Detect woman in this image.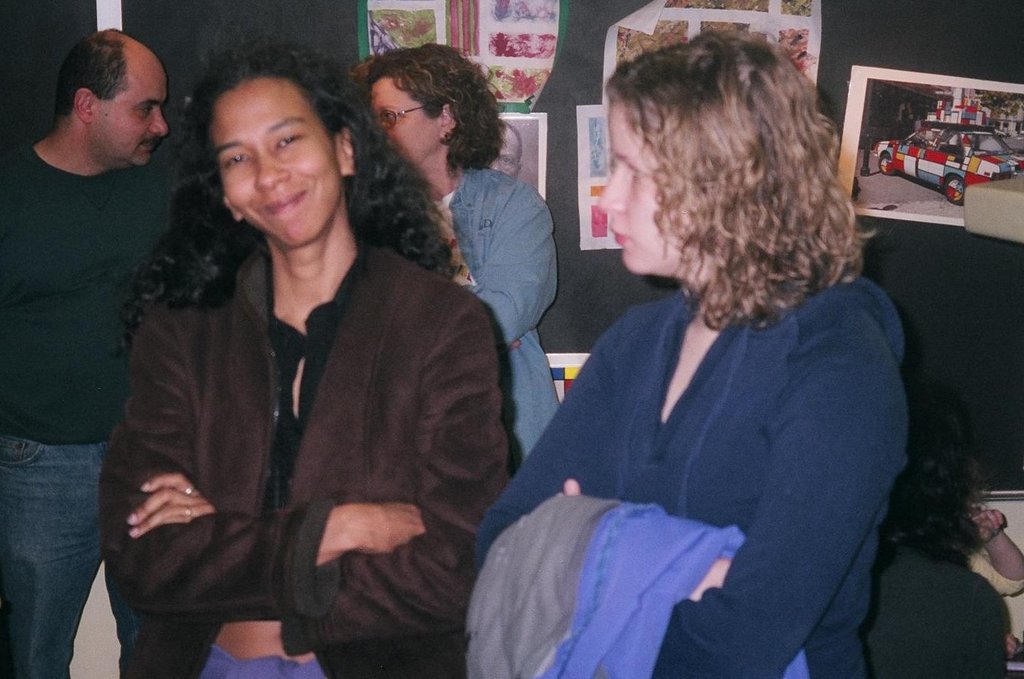
Detection: region(472, 85, 925, 678).
